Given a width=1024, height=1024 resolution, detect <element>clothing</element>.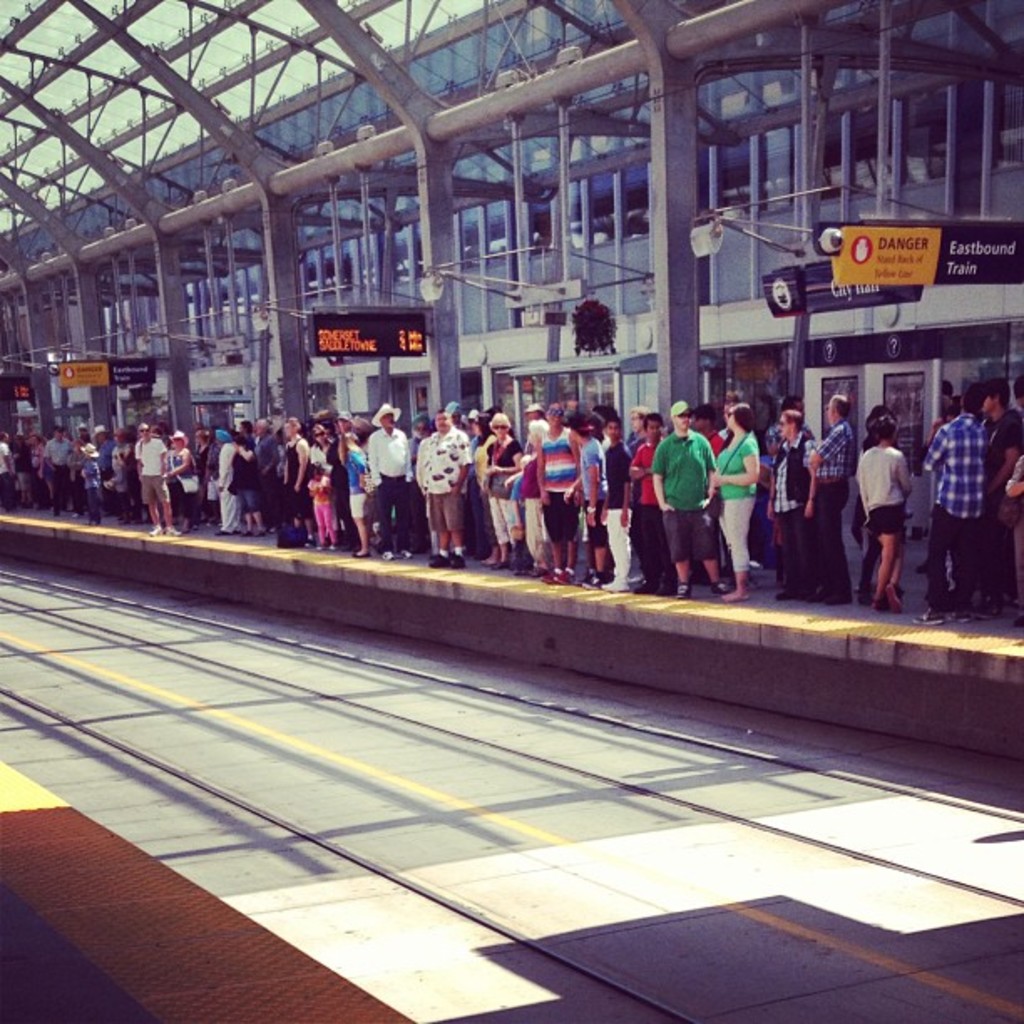
pyautogui.locateOnScreen(370, 427, 412, 549).
